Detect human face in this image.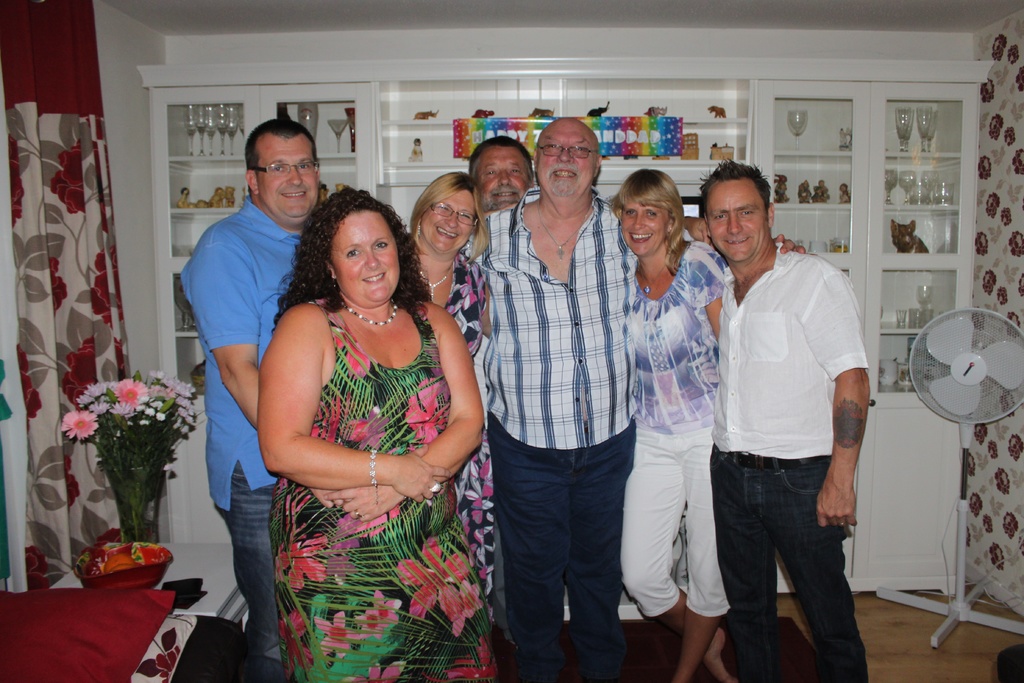
Detection: {"x1": 617, "y1": 197, "x2": 671, "y2": 251}.
